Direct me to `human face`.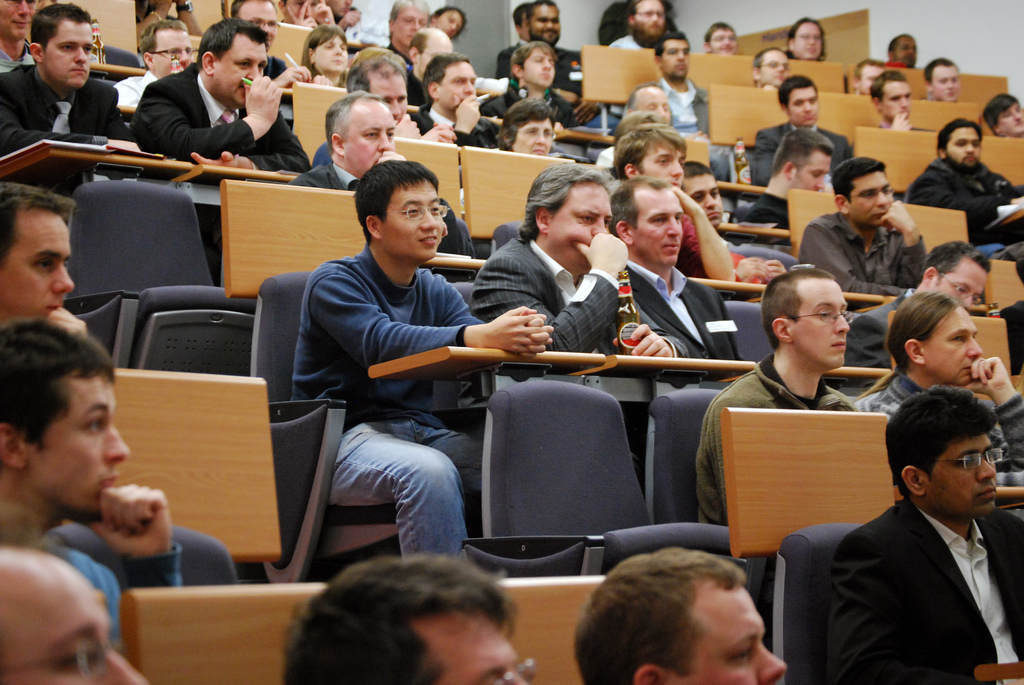
Direction: detection(846, 166, 891, 225).
